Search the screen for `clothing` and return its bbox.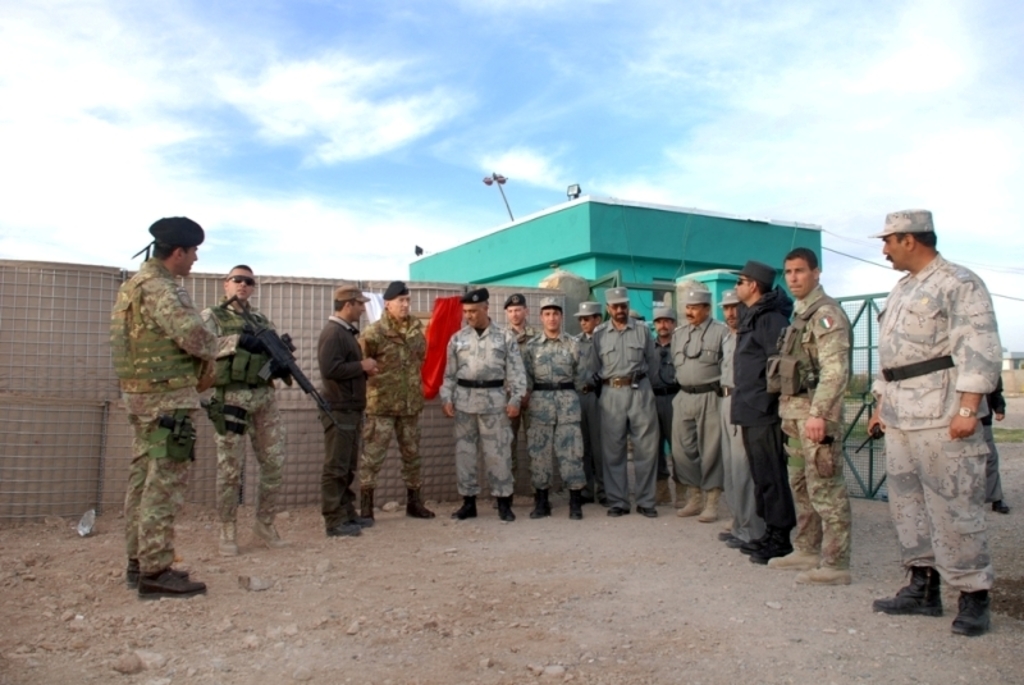
Found: 358, 310, 424, 489.
